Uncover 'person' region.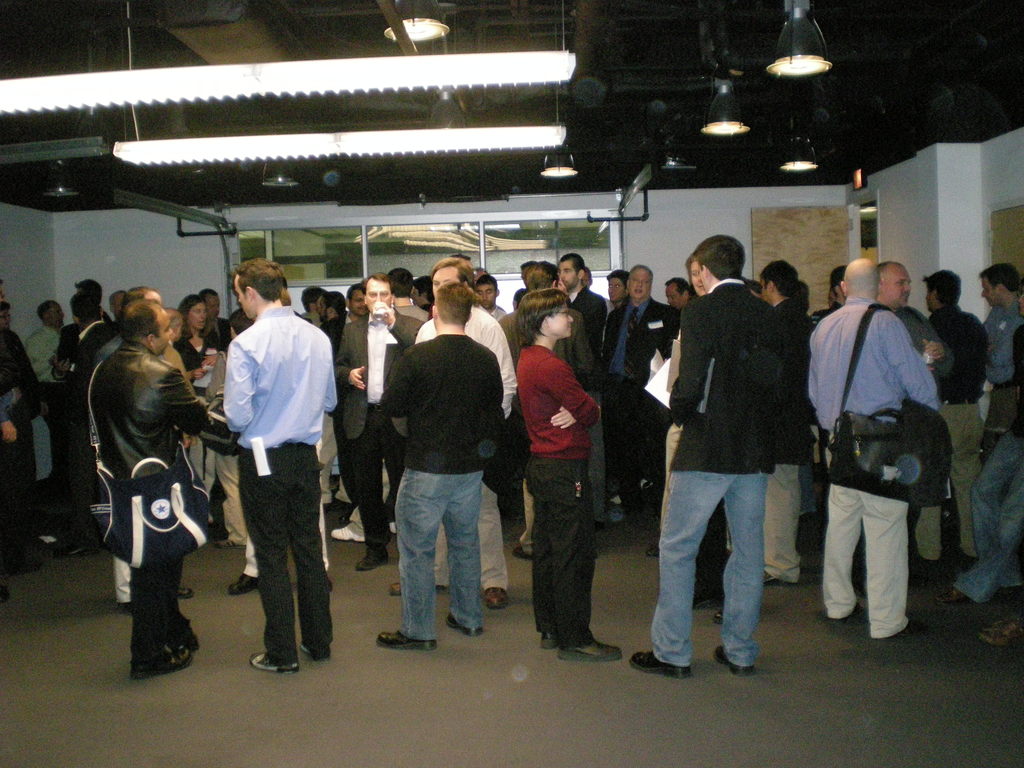
Uncovered: detection(76, 283, 209, 680).
